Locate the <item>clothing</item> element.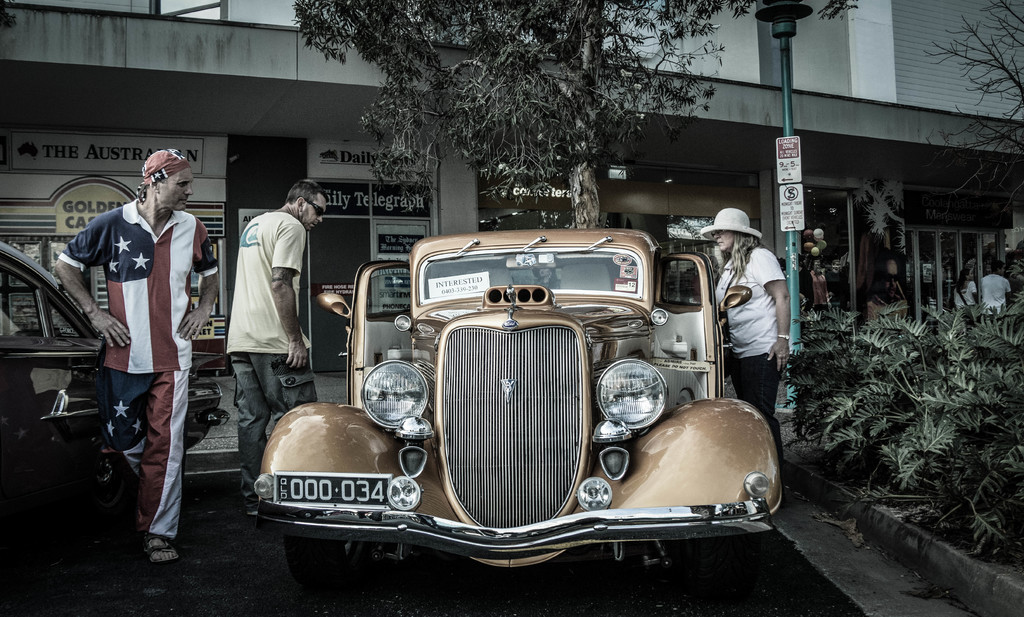
Element bbox: {"left": 226, "top": 212, "right": 321, "bottom": 508}.
